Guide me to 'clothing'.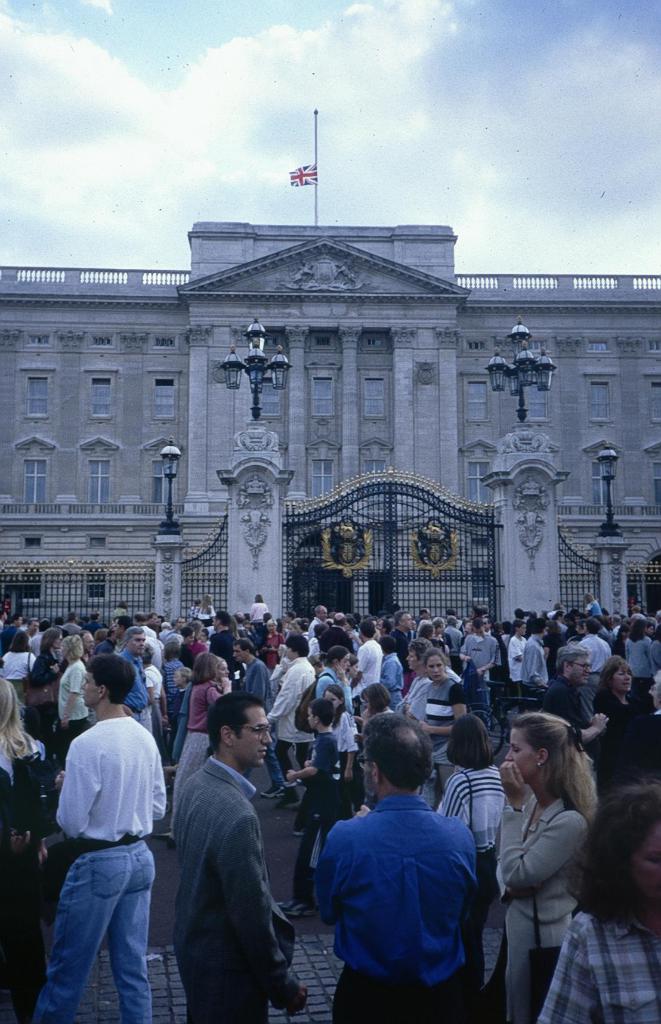
Guidance: left=237, top=662, right=290, bottom=788.
